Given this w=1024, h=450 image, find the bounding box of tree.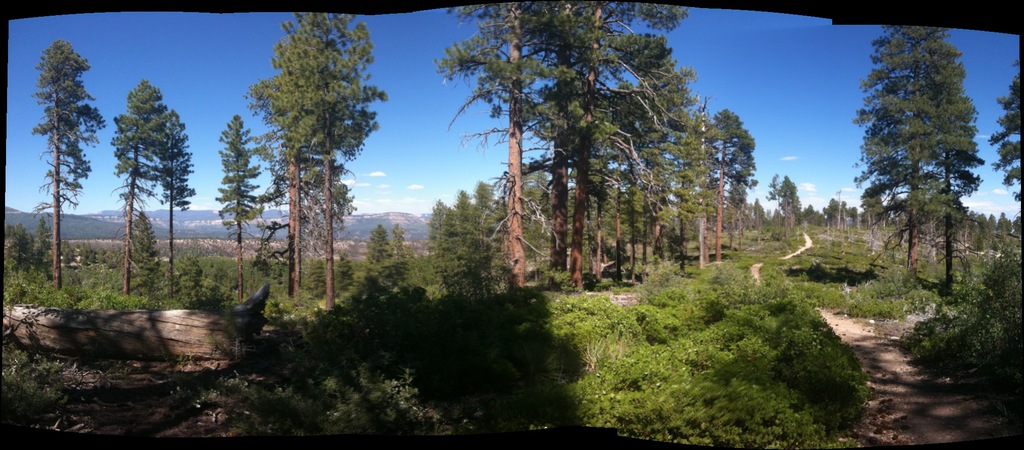
156,113,197,291.
